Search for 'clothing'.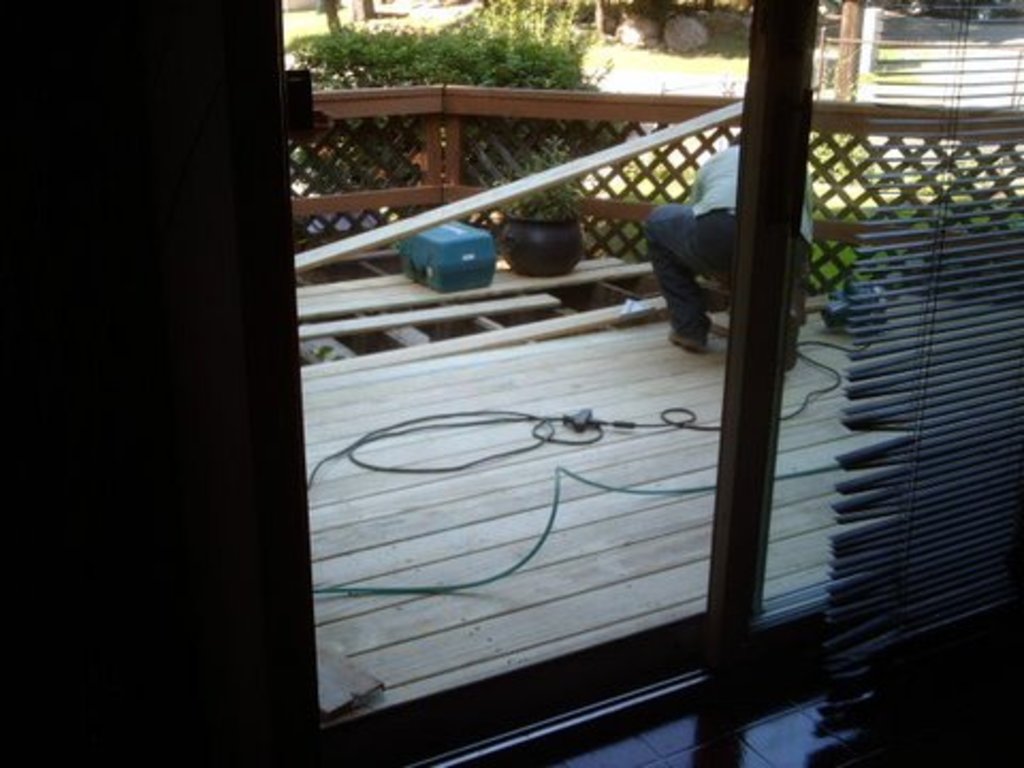
Found at [642, 139, 777, 365].
